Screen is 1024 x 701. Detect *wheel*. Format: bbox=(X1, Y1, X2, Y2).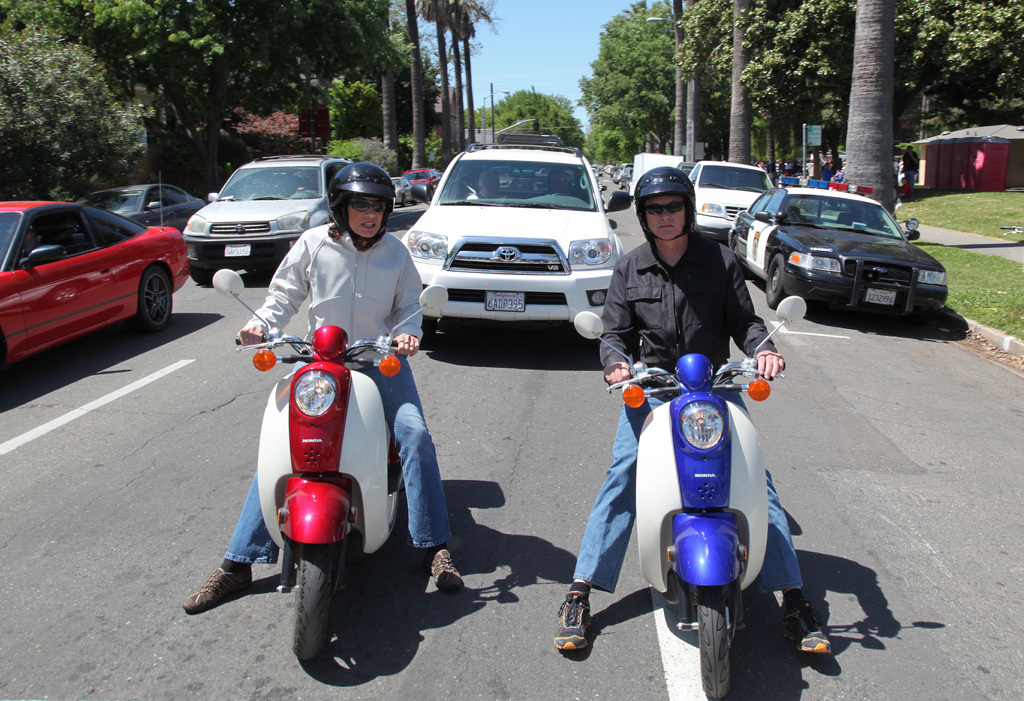
bbox=(189, 264, 217, 285).
